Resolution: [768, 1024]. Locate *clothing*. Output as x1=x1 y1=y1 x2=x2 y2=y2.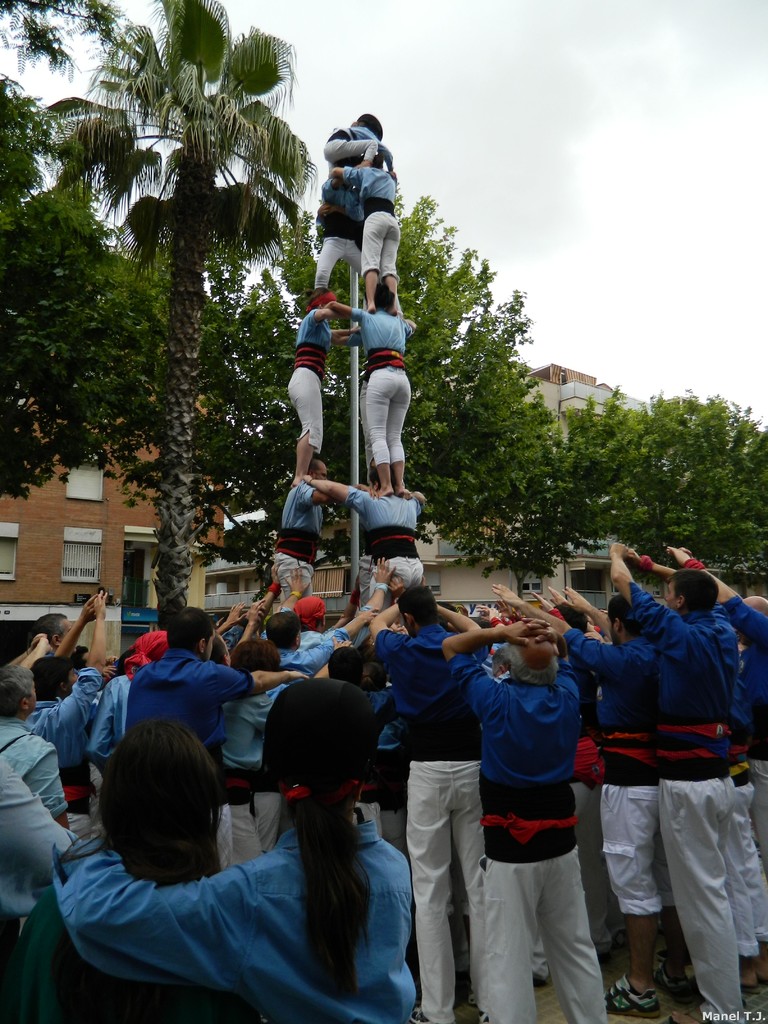
x1=589 y1=548 x2=753 y2=989.
